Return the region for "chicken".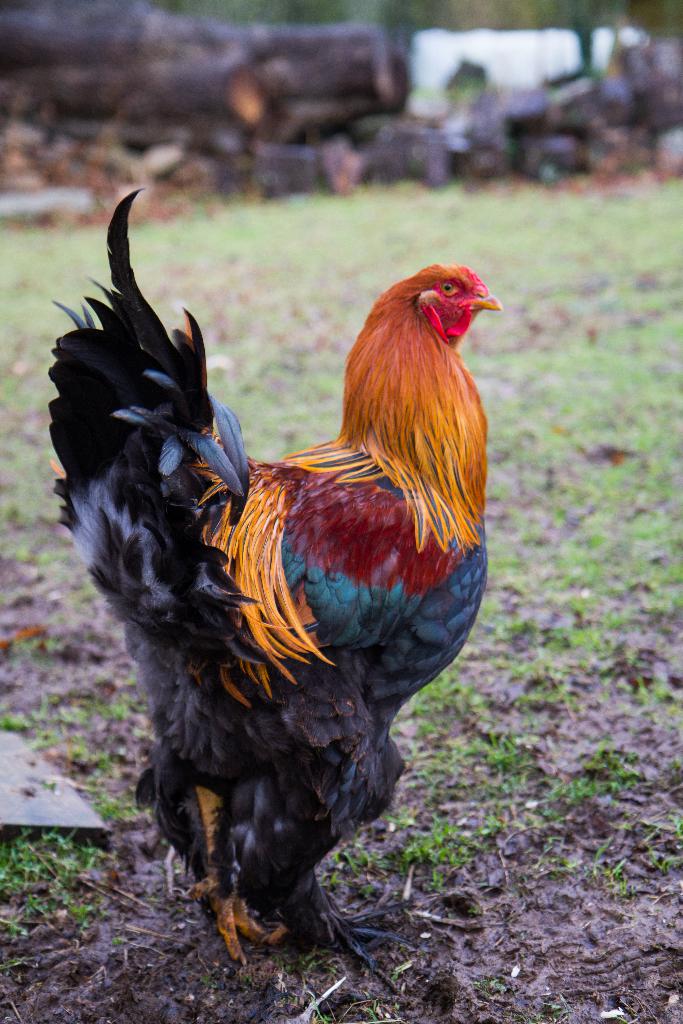
<region>65, 222, 516, 974</region>.
